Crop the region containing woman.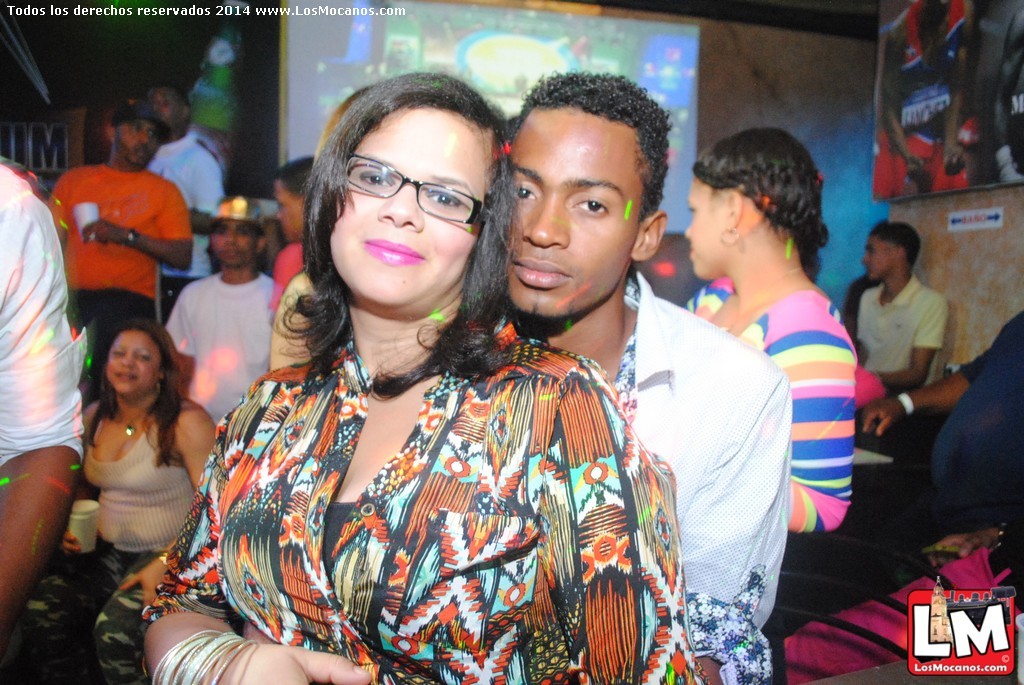
Crop region: bbox(158, 87, 703, 677).
